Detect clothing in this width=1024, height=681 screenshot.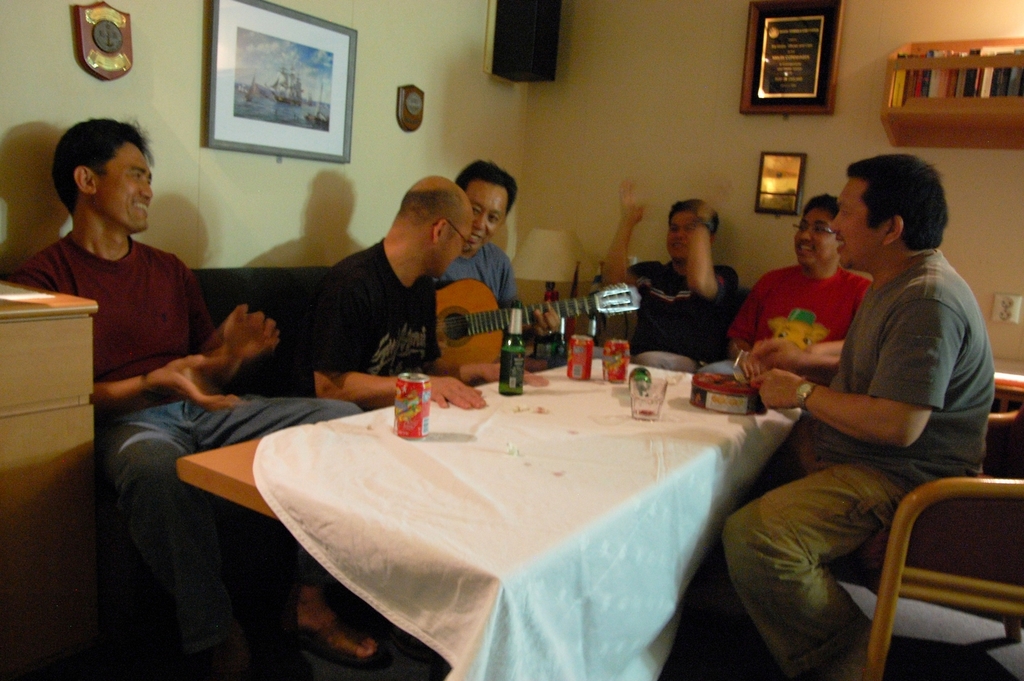
Detection: bbox=[301, 238, 444, 376].
